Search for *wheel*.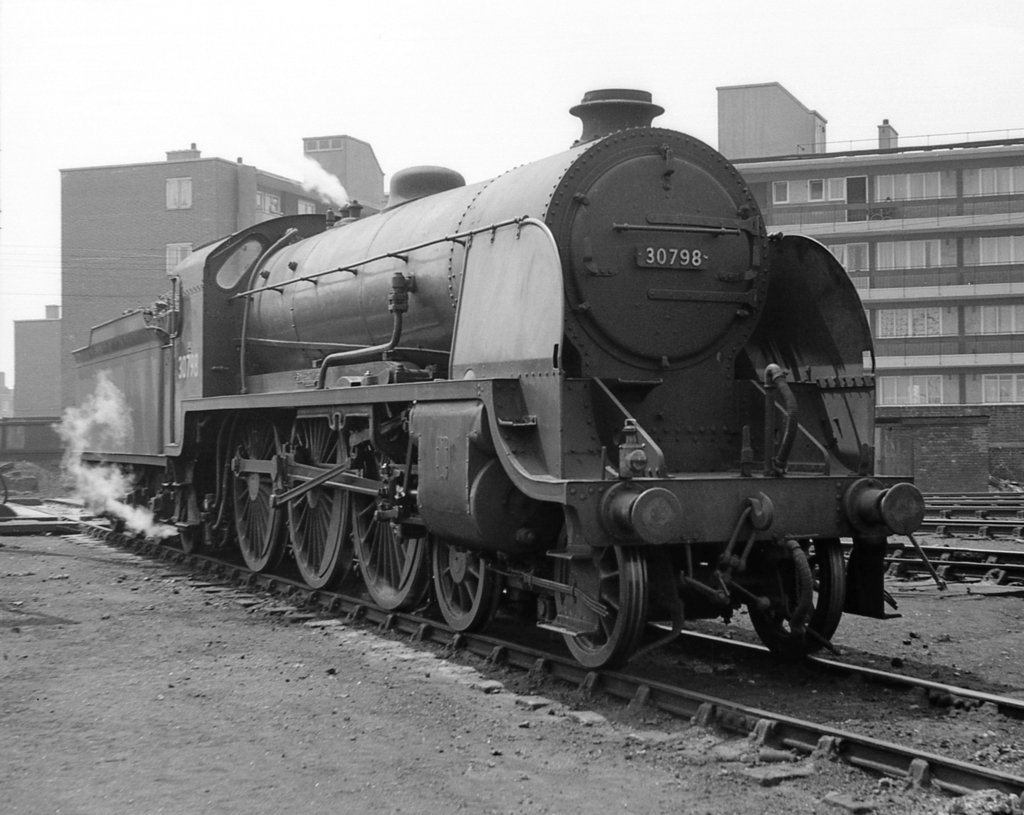
Found at rect(129, 488, 142, 537).
